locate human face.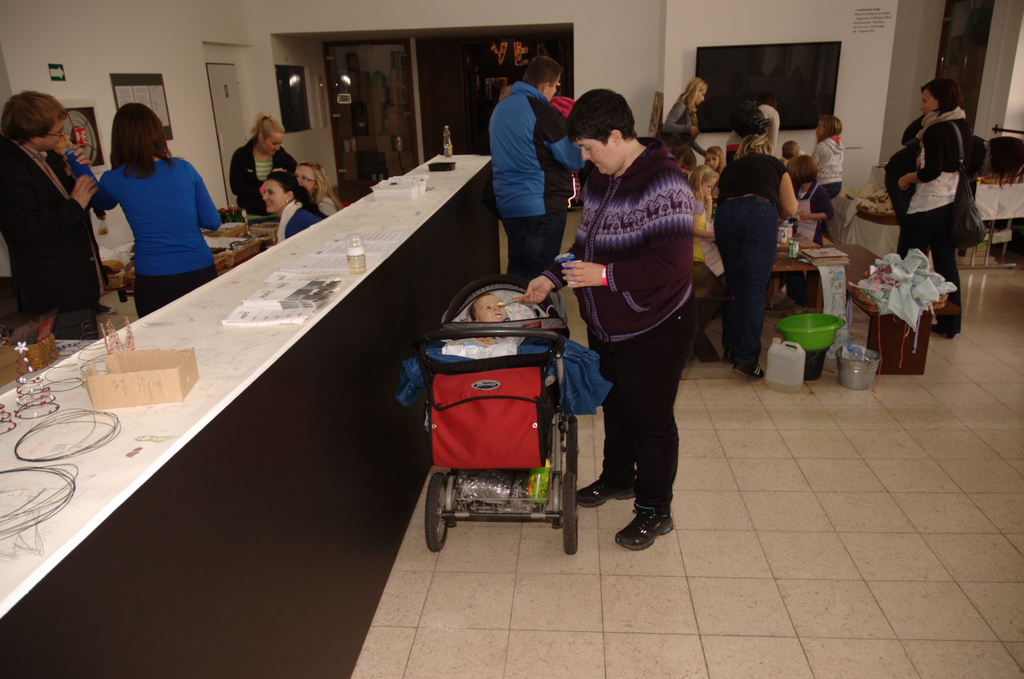
Bounding box: bbox=(577, 136, 619, 175).
